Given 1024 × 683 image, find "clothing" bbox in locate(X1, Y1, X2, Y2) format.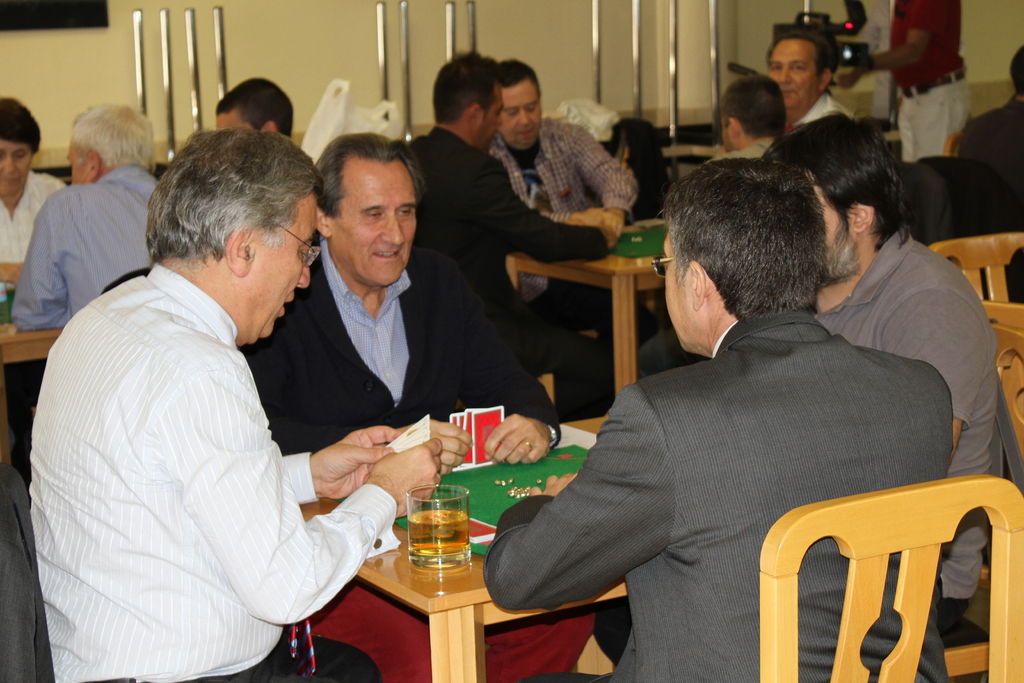
locate(0, 154, 76, 295).
